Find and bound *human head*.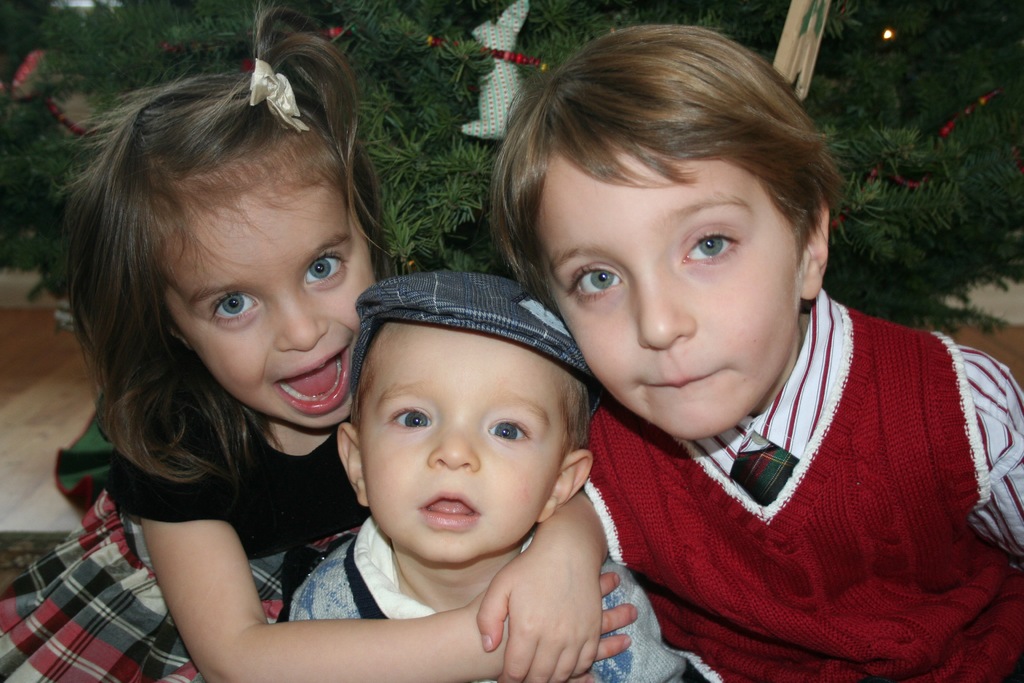
Bound: <box>491,24,832,443</box>.
